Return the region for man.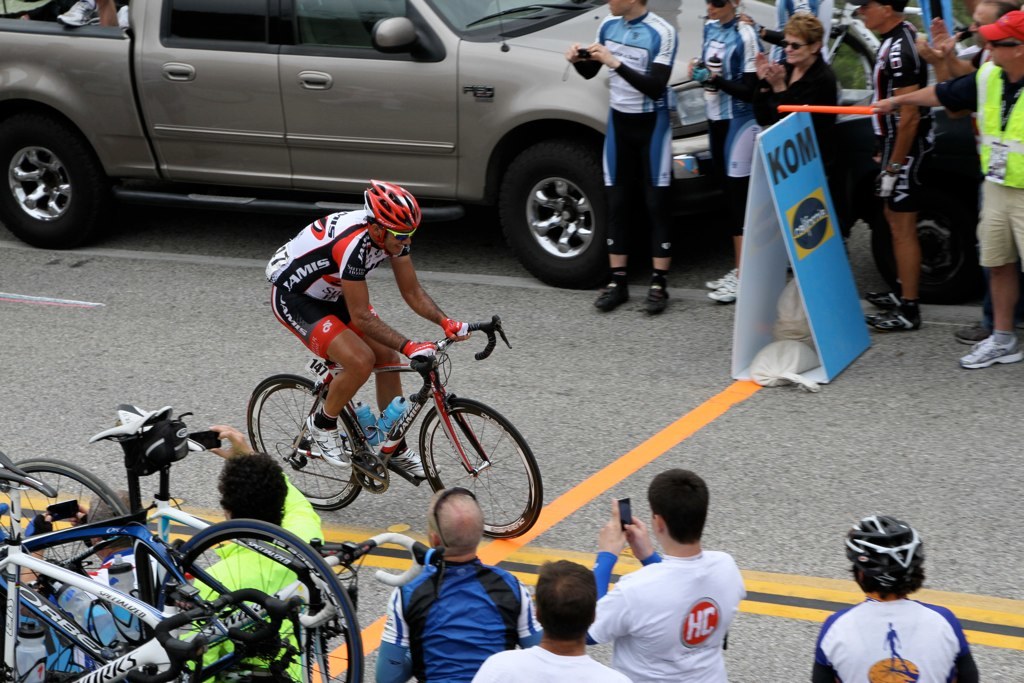
872, 6, 1023, 371.
